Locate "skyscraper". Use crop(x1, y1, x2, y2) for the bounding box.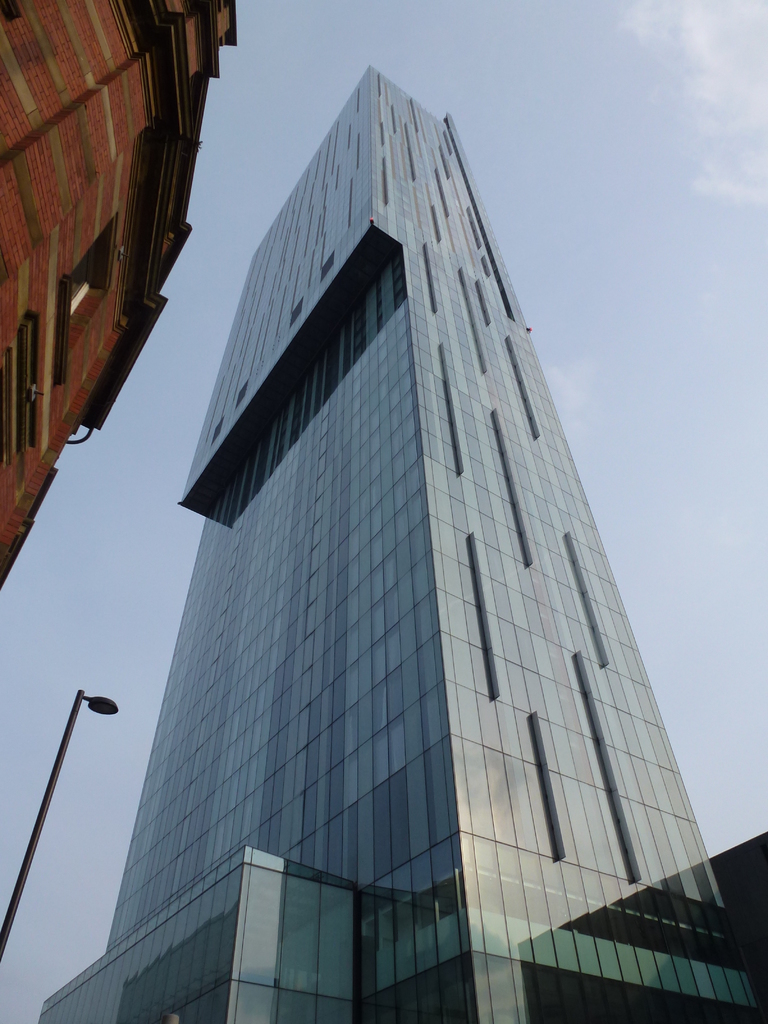
crop(28, 73, 767, 1023).
